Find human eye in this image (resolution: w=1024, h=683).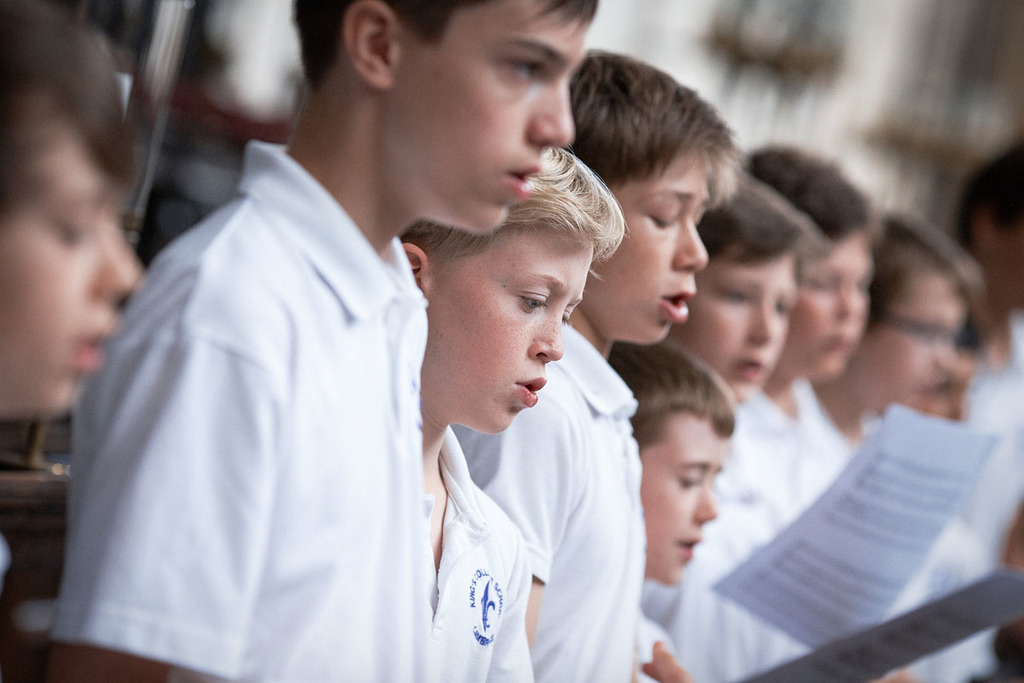
x1=678, y1=470, x2=699, y2=491.
